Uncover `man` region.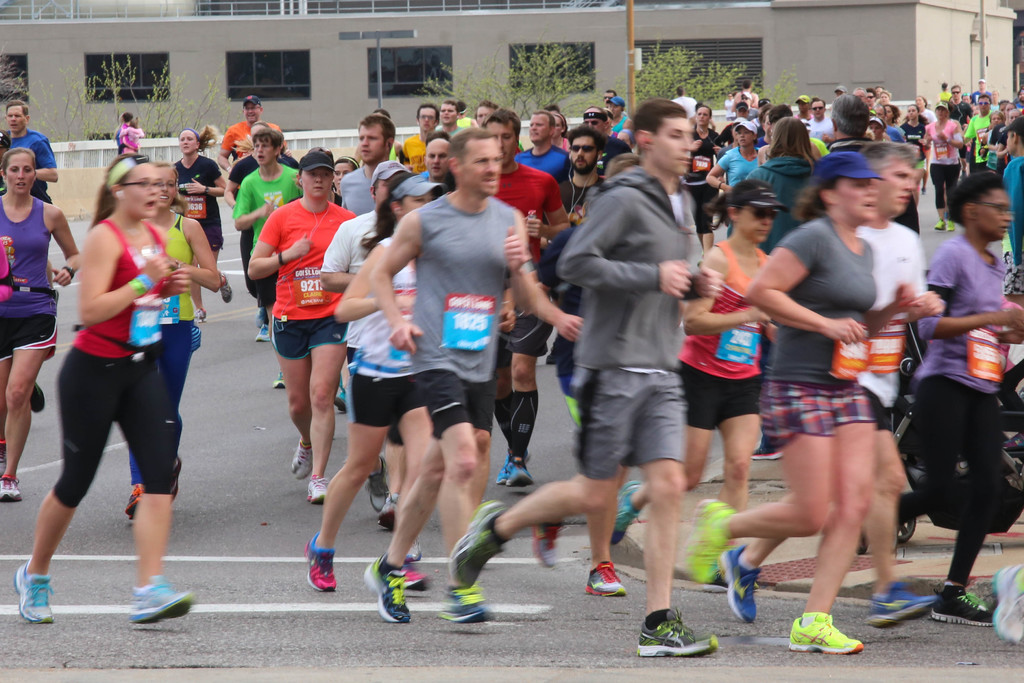
Uncovered: 721/102/764/146.
